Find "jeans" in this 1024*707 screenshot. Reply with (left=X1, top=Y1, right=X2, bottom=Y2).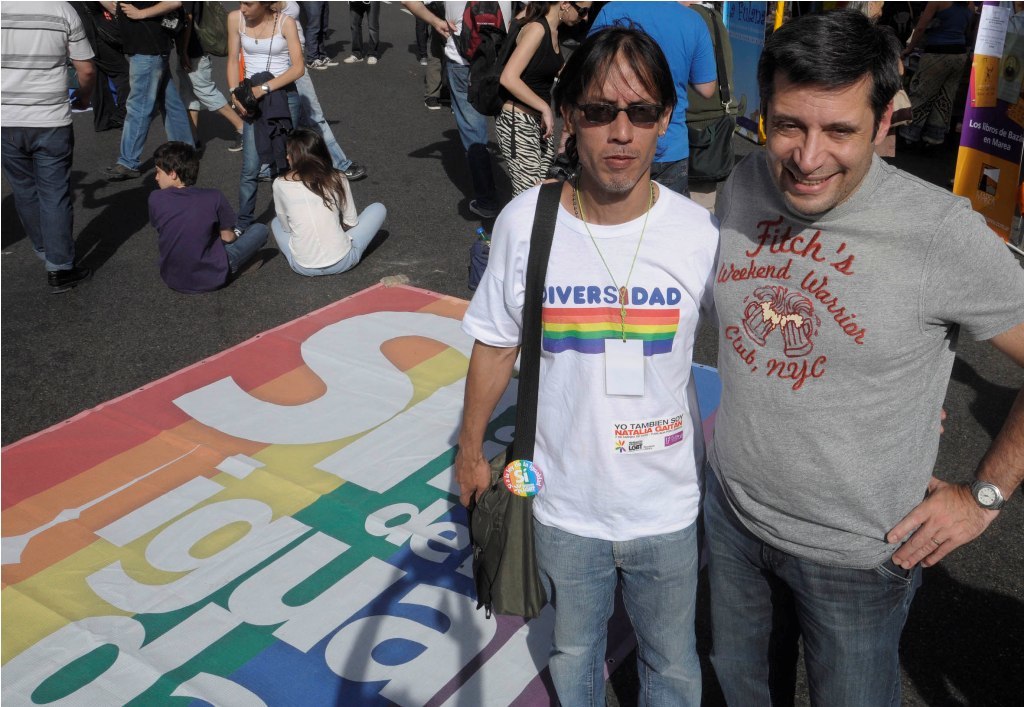
(left=112, top=53, right=199, bottom=176).
